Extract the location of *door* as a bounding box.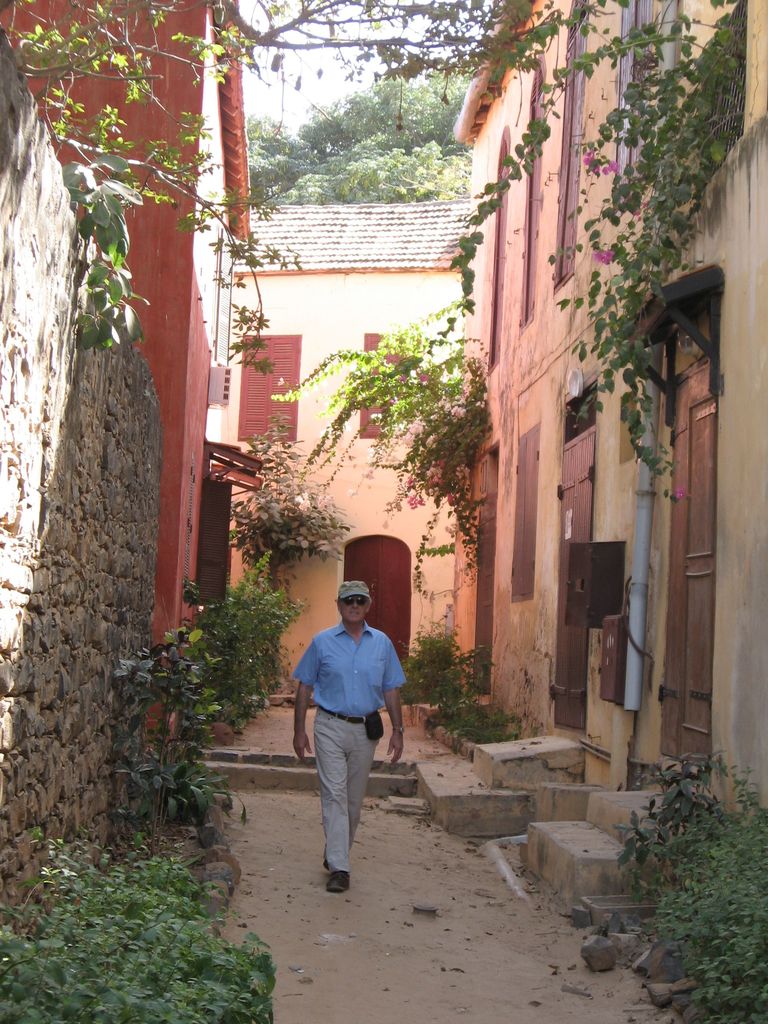
left=343, top=536, right=410, bottom=668.
